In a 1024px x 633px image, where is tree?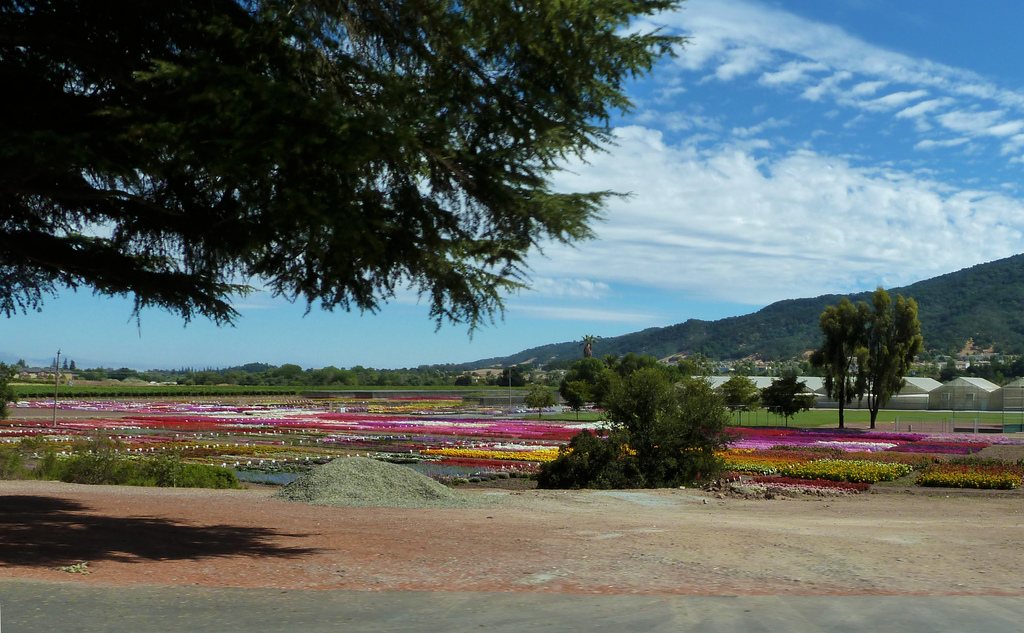
[812,280,922,428].
